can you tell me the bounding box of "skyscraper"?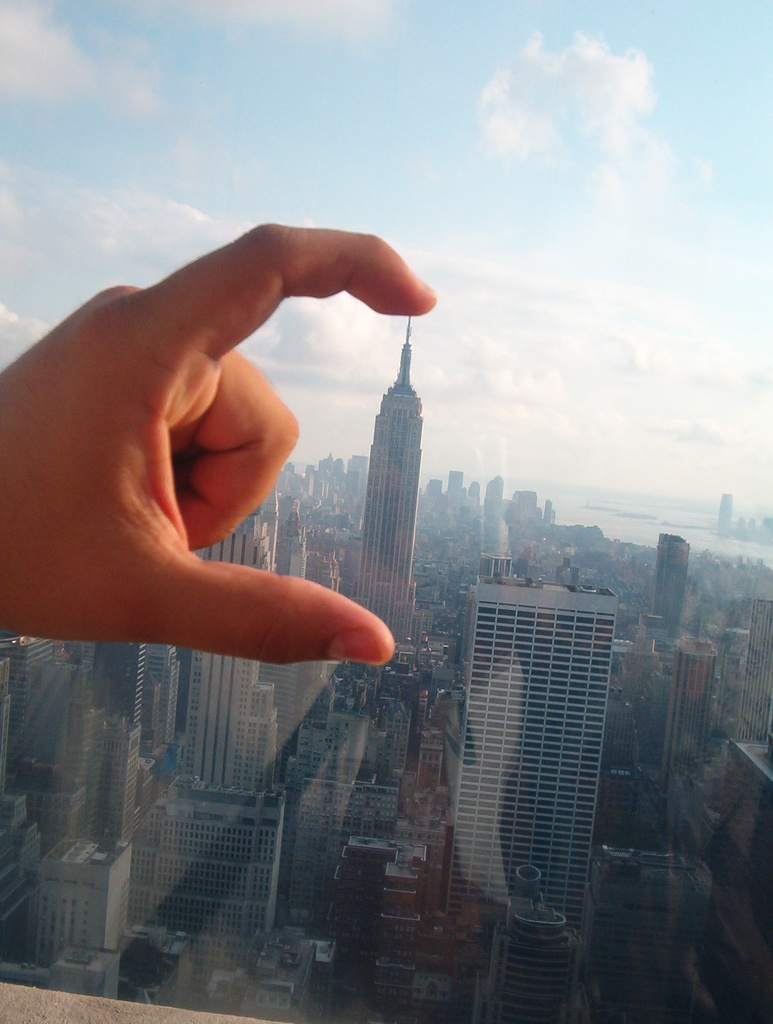
region(429, 515, 643, 965).
